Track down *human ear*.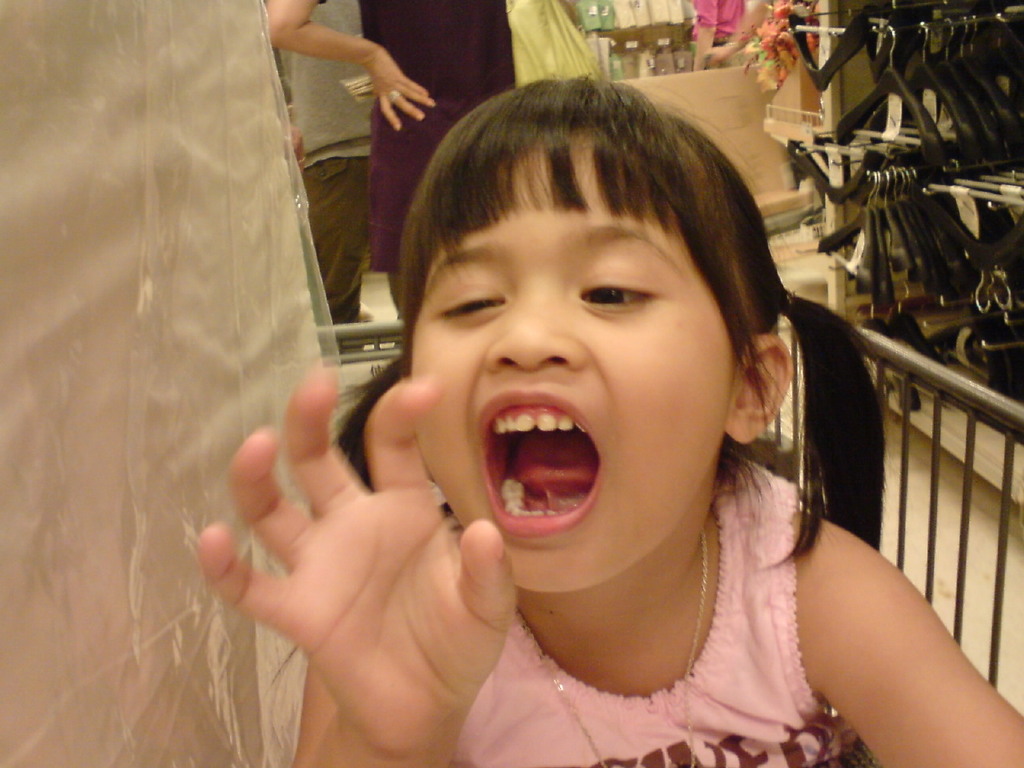
Tracked to locate(722, 330, 798, 442).
